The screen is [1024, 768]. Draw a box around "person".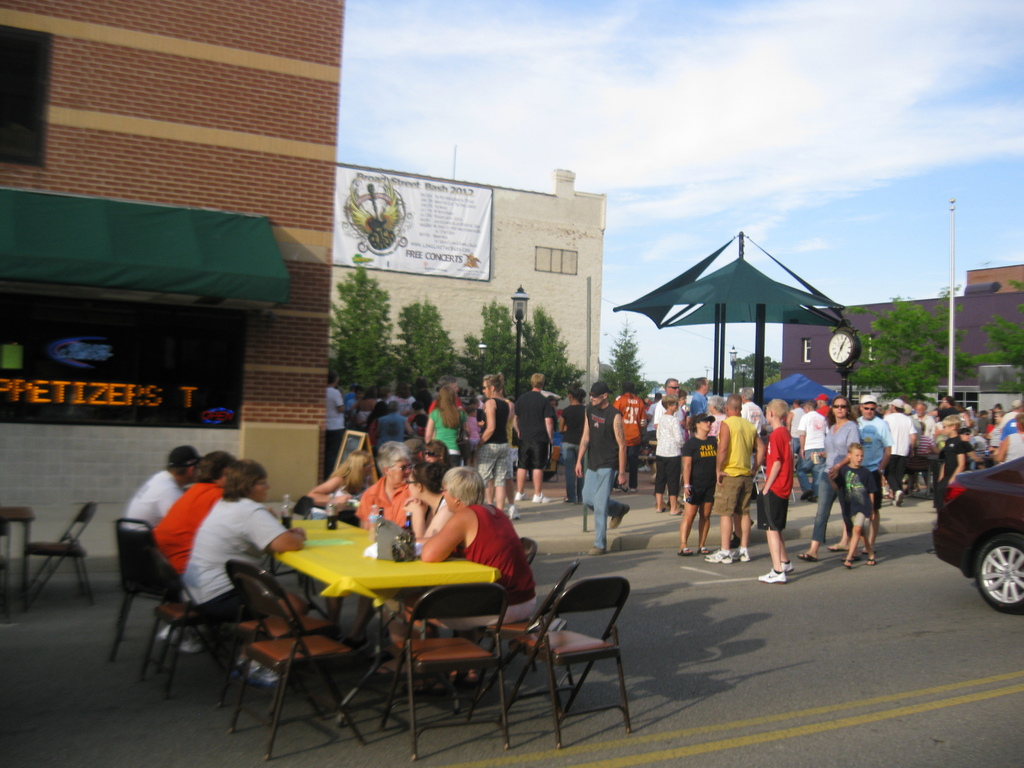
select_region(181, 461, 307, 694).
